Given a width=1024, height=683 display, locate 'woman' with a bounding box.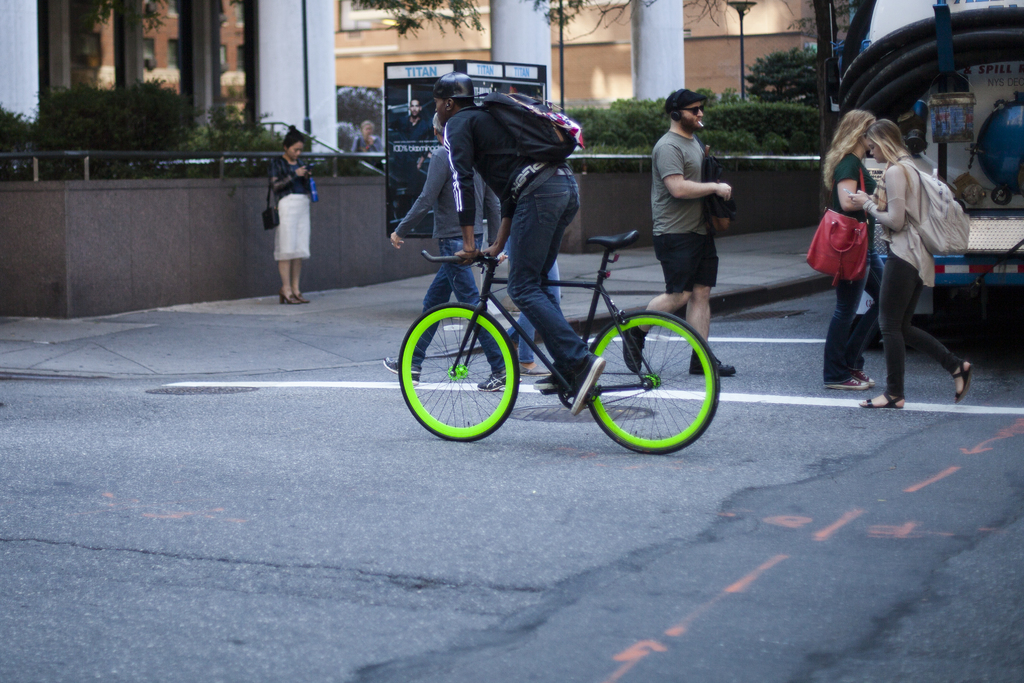
Located: <region>820, 106, 897, 392</region>.
